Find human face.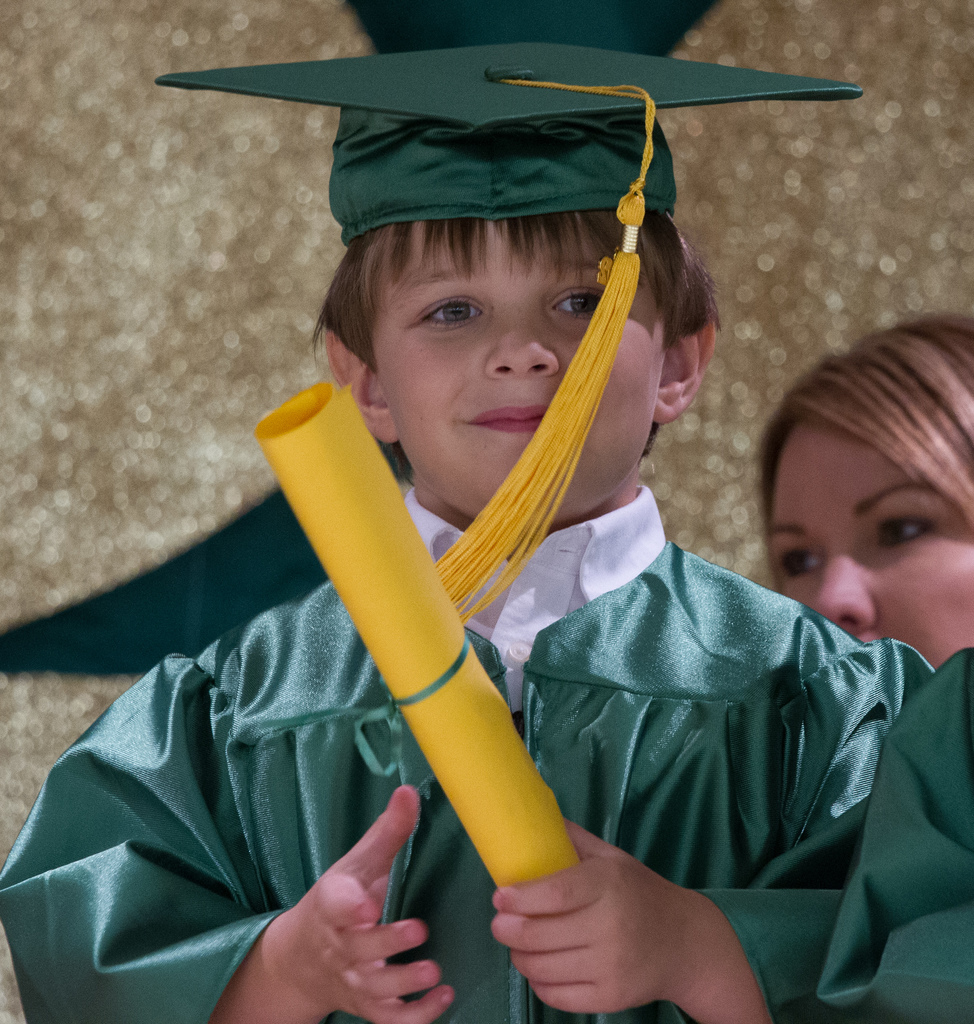
pyautogui.locateOnScreen(371, 225, 675, 522).
